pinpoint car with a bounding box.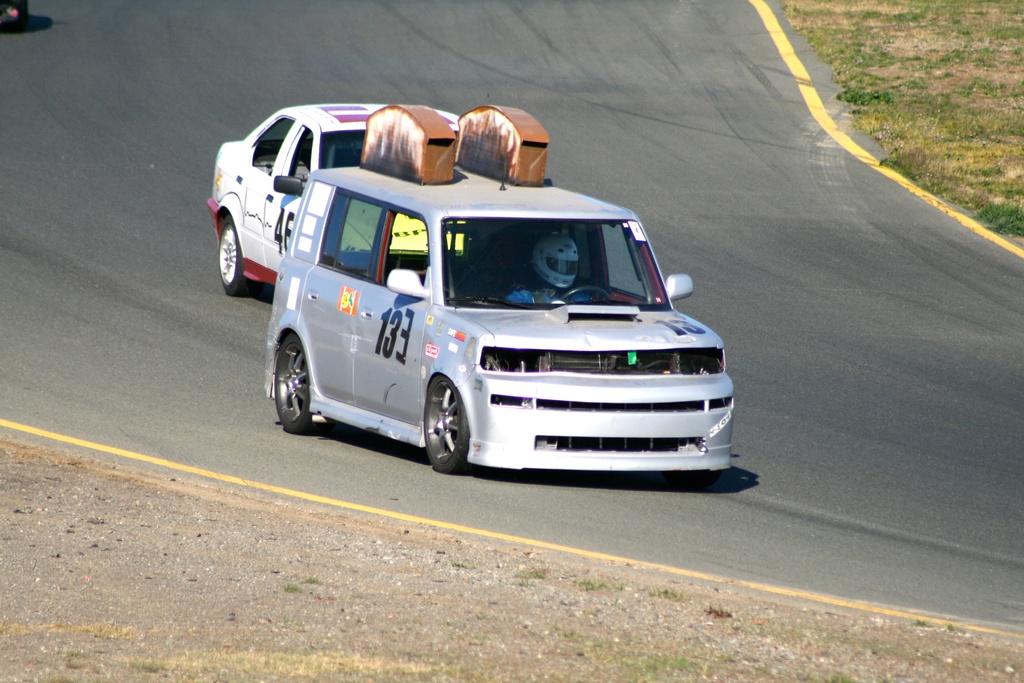
0, 0, 28, 26.
